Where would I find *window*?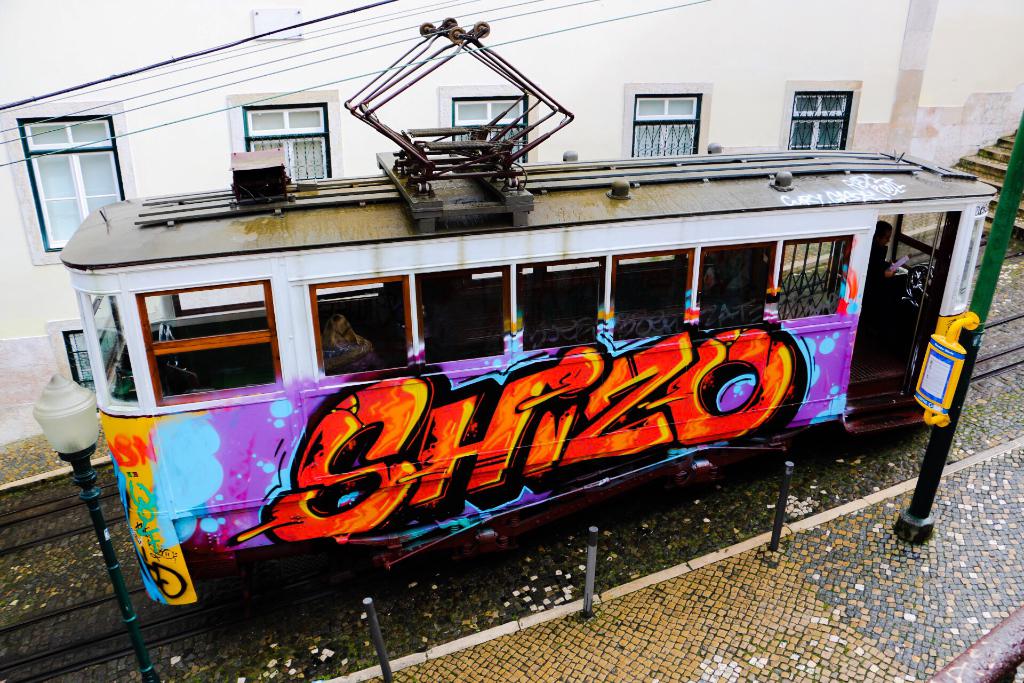
At <bbox>0, 100, 138, 265</bbox>.
